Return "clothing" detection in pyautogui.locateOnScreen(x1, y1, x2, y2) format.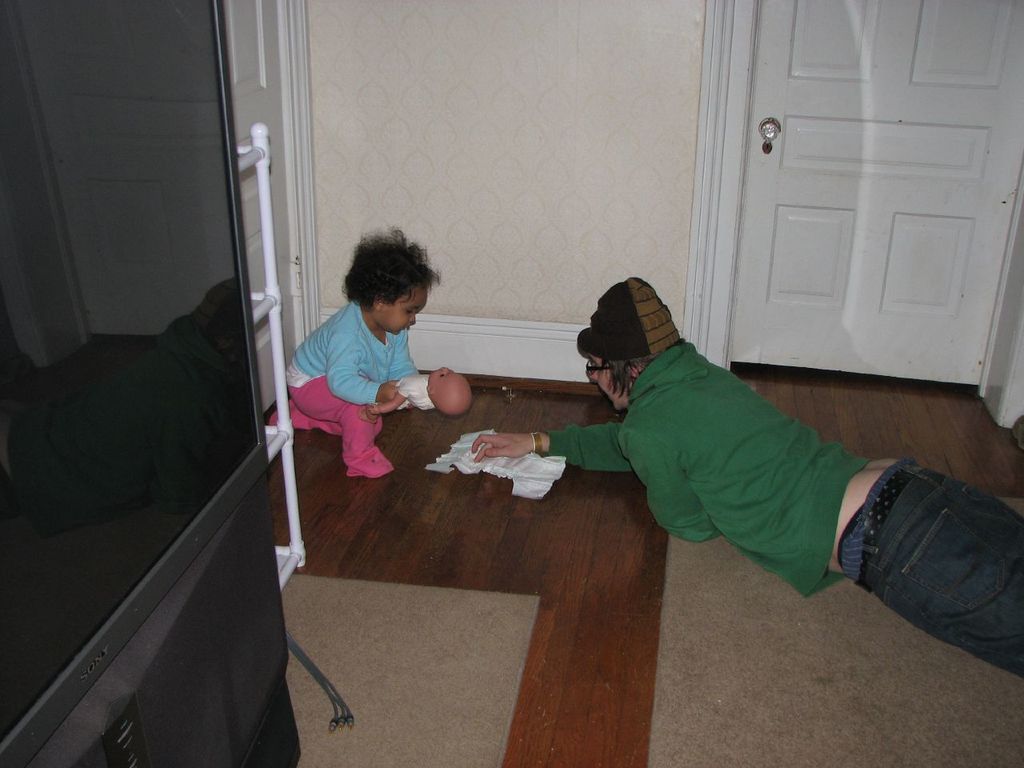
pyautogui.locateOnScreen(394, 373, 438, 411).
